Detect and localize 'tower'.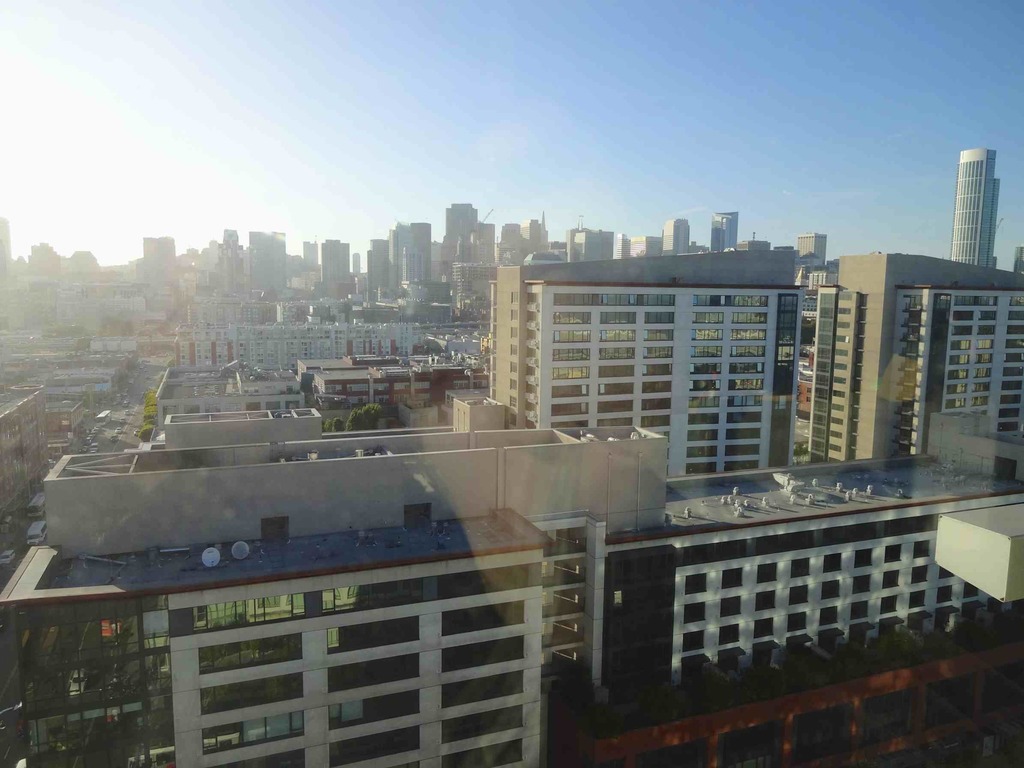
Localized at 943, 136, 1011, 254.
